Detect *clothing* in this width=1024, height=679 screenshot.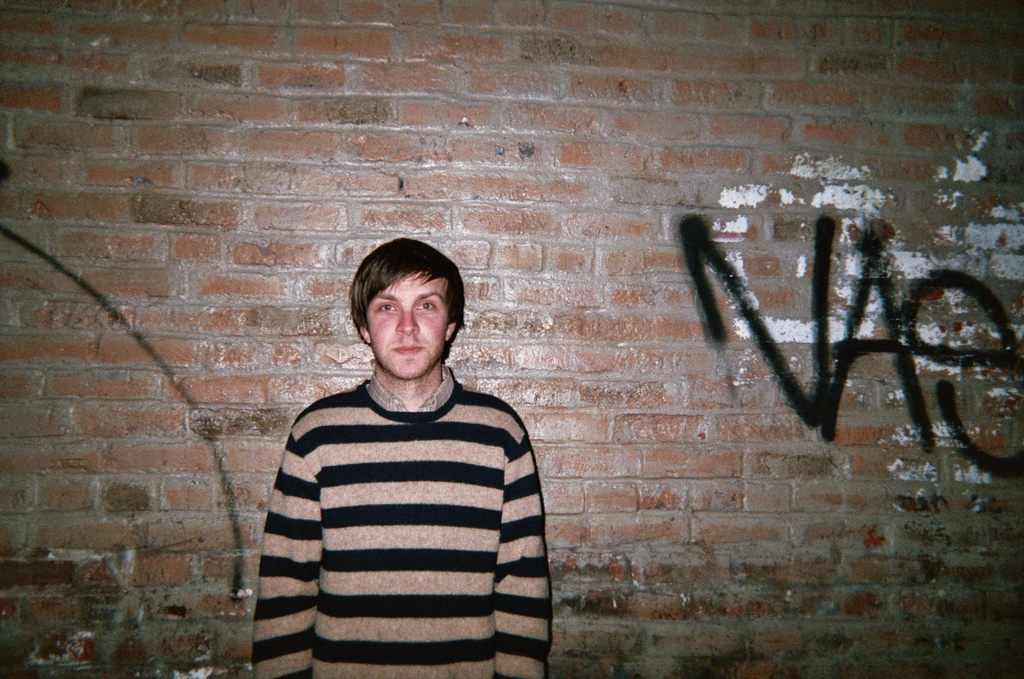
Detection: 246/367/549/677.
